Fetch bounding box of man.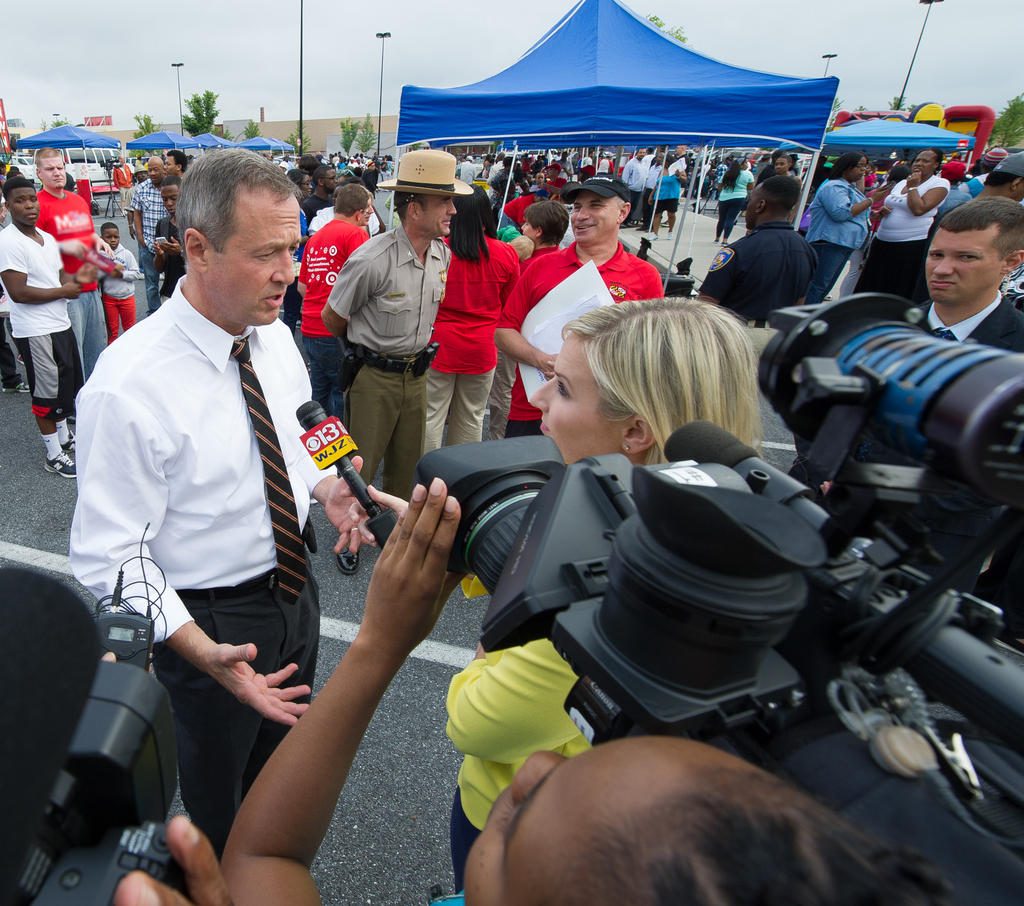
Bbox: crop(694, 172, 825, 327).
